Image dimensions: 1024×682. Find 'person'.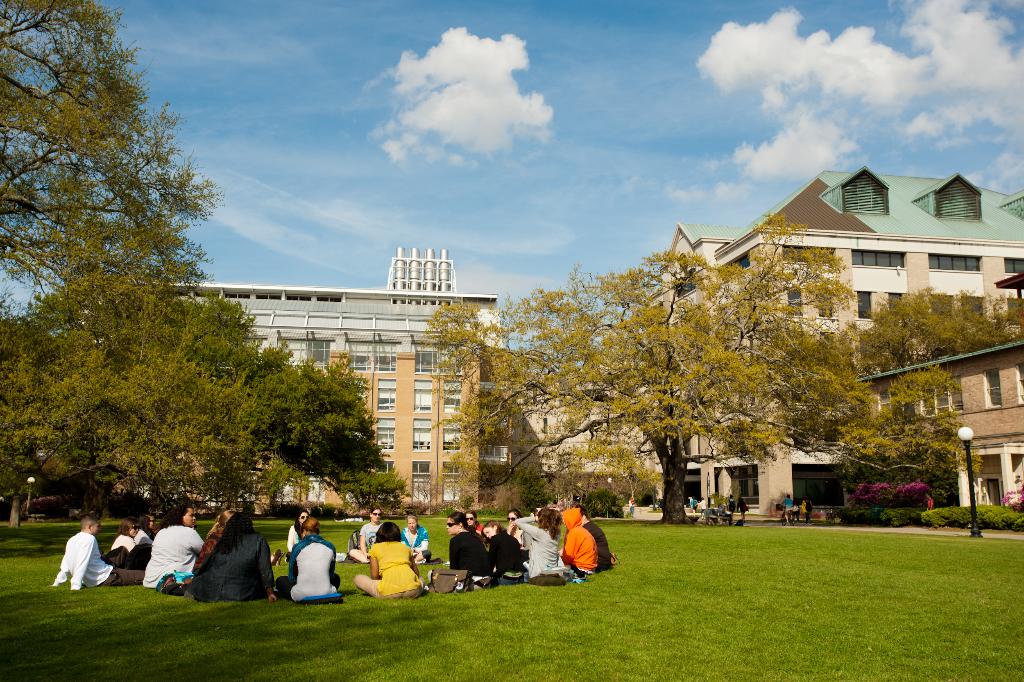
bbox(686, 494, 698, 513).
